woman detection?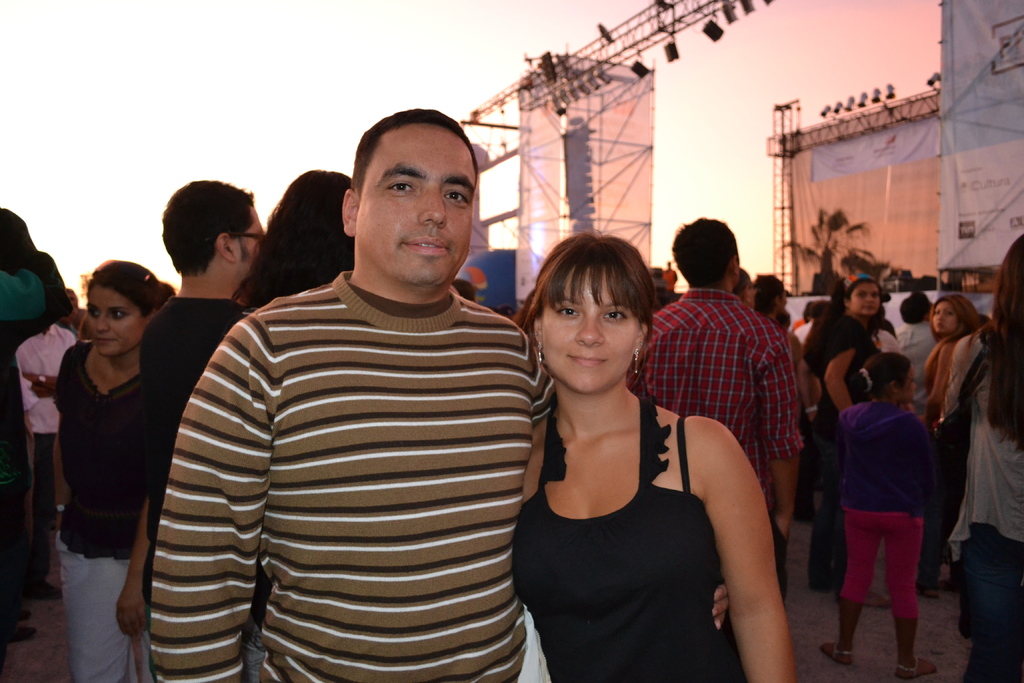
925:292:980:583
